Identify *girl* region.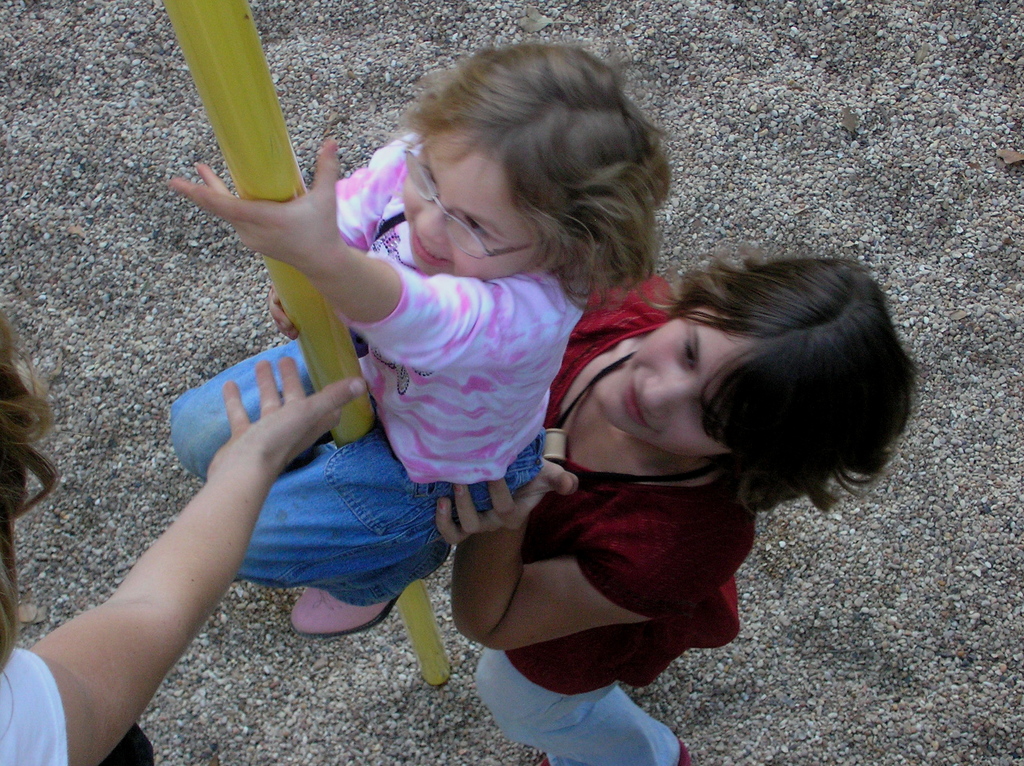
Region: [x1=157, y1=42, x2=669, y2=641].
